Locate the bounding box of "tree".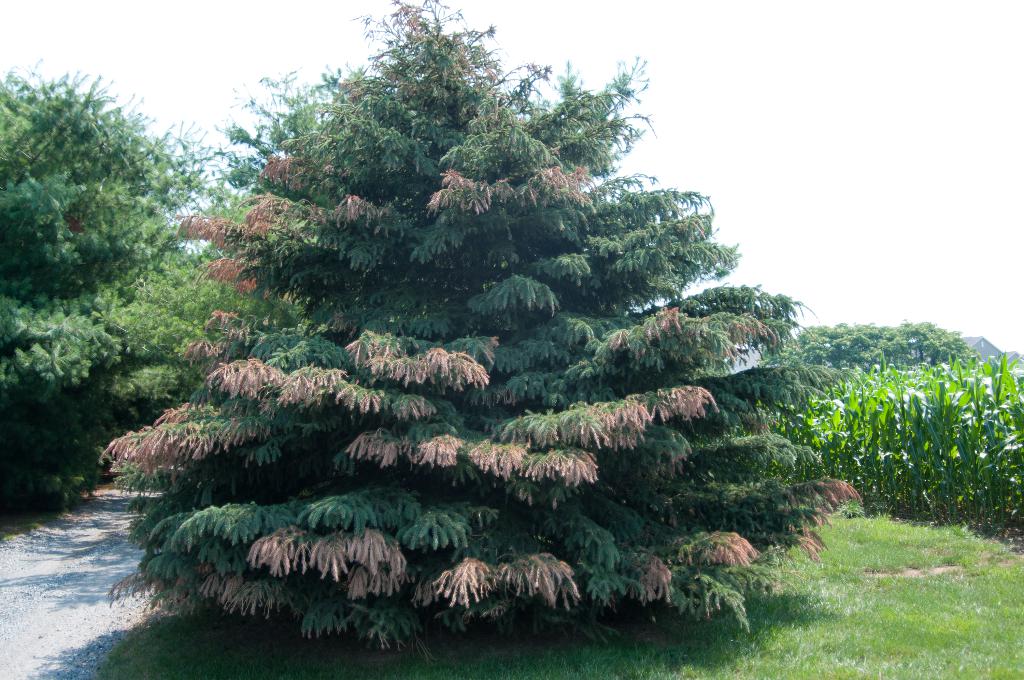
Bounding box: pyautogui.locateOnScreen(84, 42, 864, 615).
